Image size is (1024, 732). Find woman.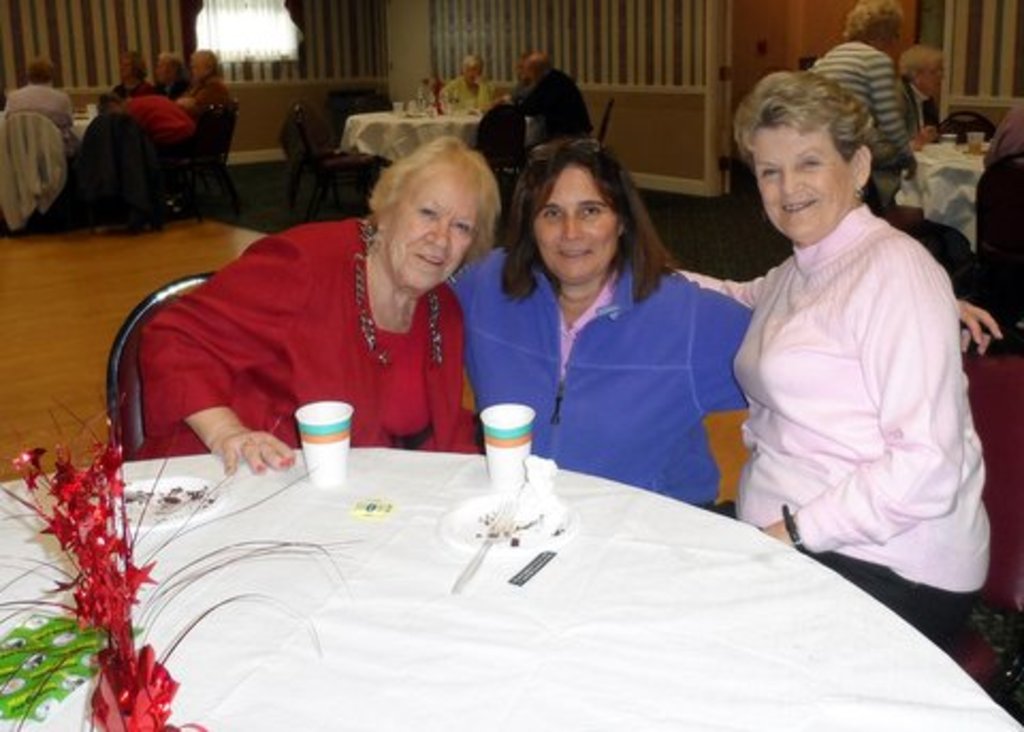
Rect(510, 58, 538, 132).
